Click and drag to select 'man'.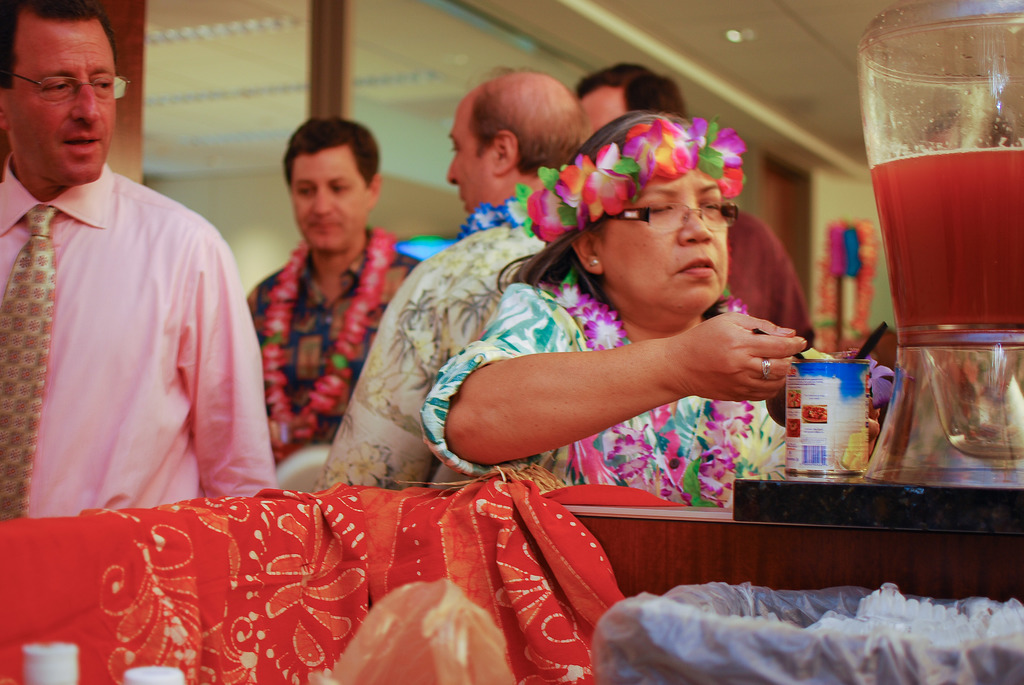
Selection: rect(0, 0, 260, 581).
